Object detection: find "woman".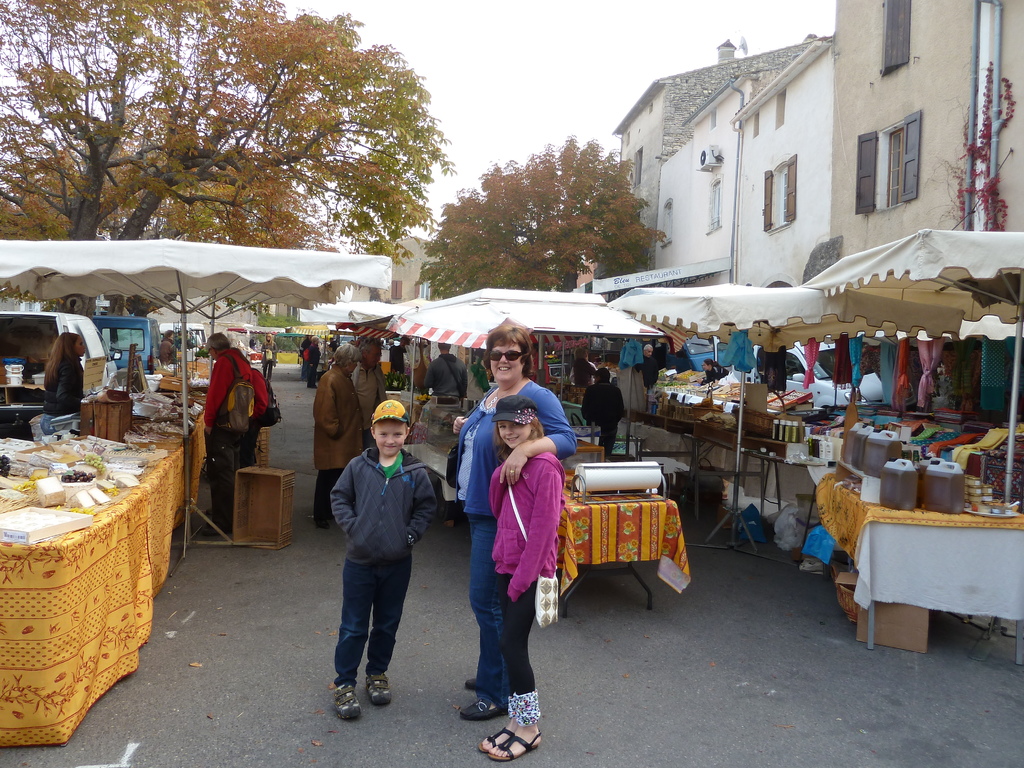
260,332,278,372.
